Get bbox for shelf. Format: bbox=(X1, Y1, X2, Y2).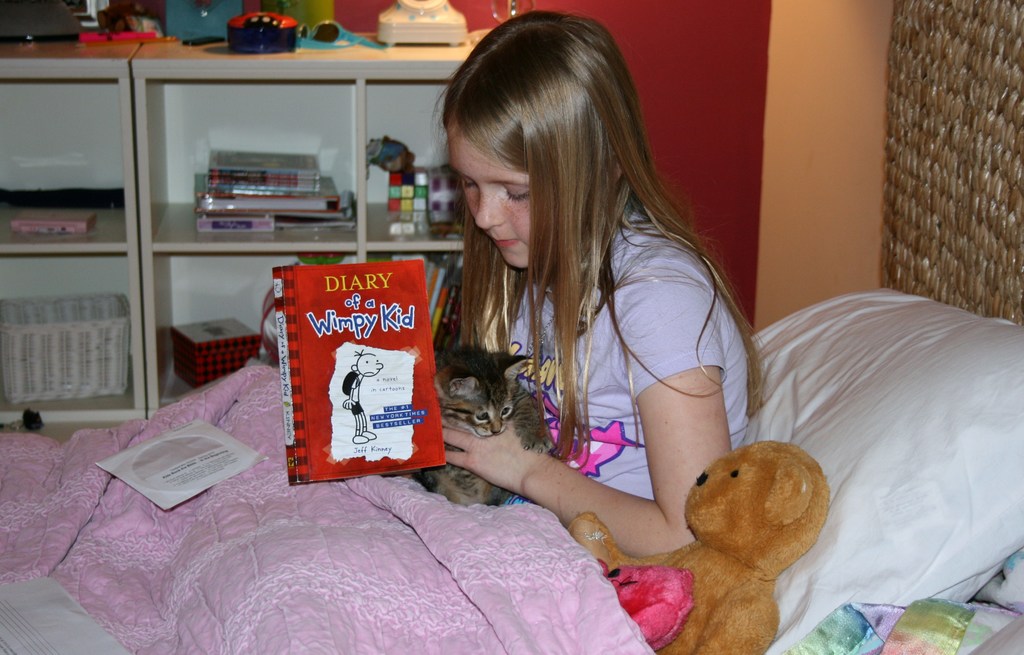
bbox=(0, 85, 128, 242).
